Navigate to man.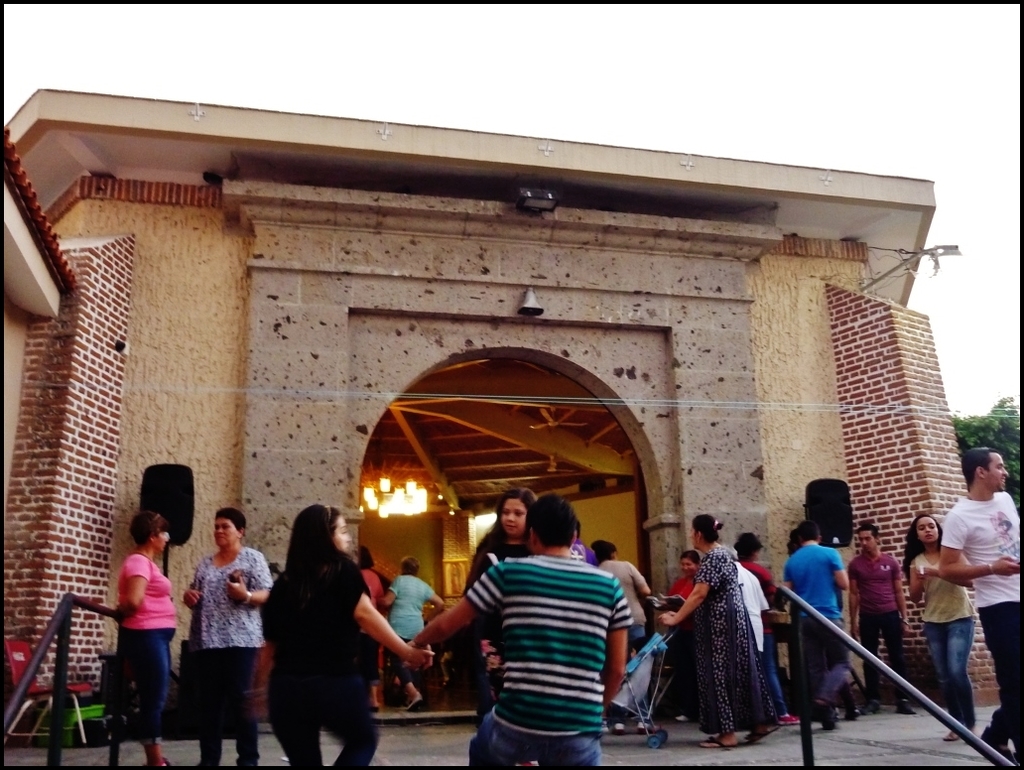
Navigation target: left=779, top=520, right=849, bottom=727.
